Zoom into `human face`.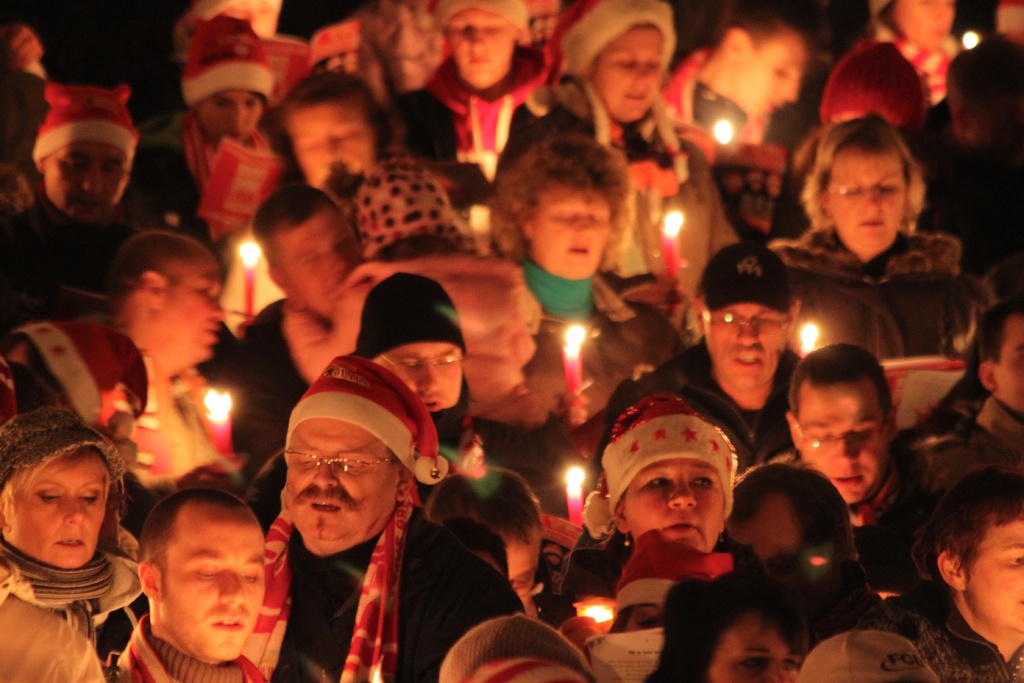
Zoom target: detection(15, 453, 111, 569).
